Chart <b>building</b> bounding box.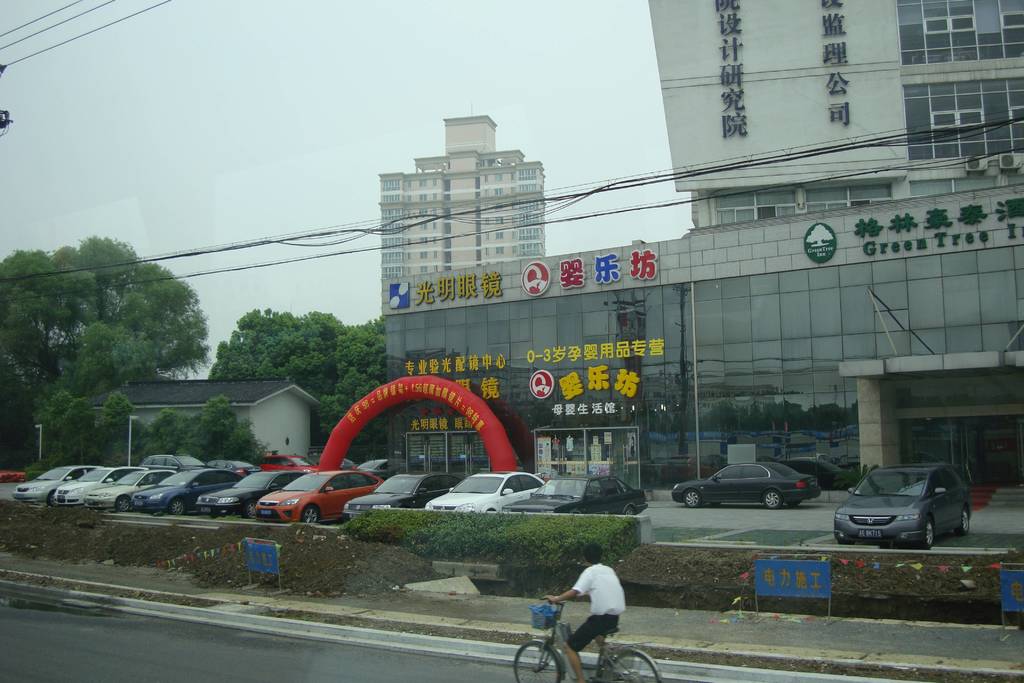
Charted: detection(378, 100, 548, 274).
